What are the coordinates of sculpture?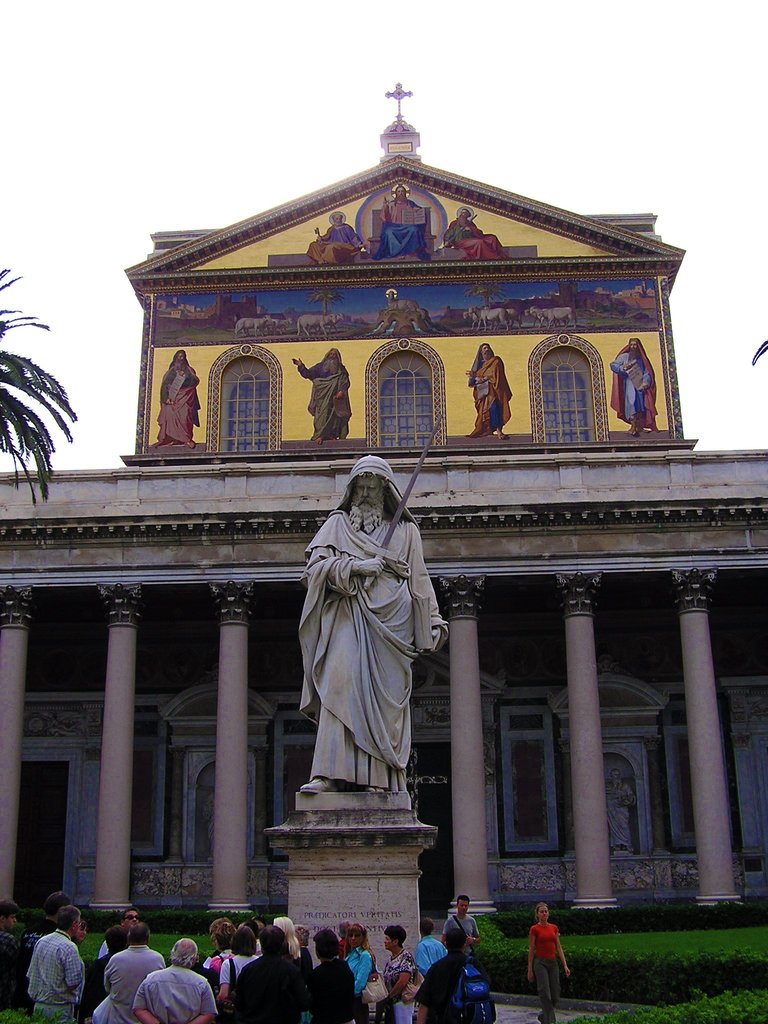
{"left": 290, "top": 351, "right": 355, "bottom": 442}.
